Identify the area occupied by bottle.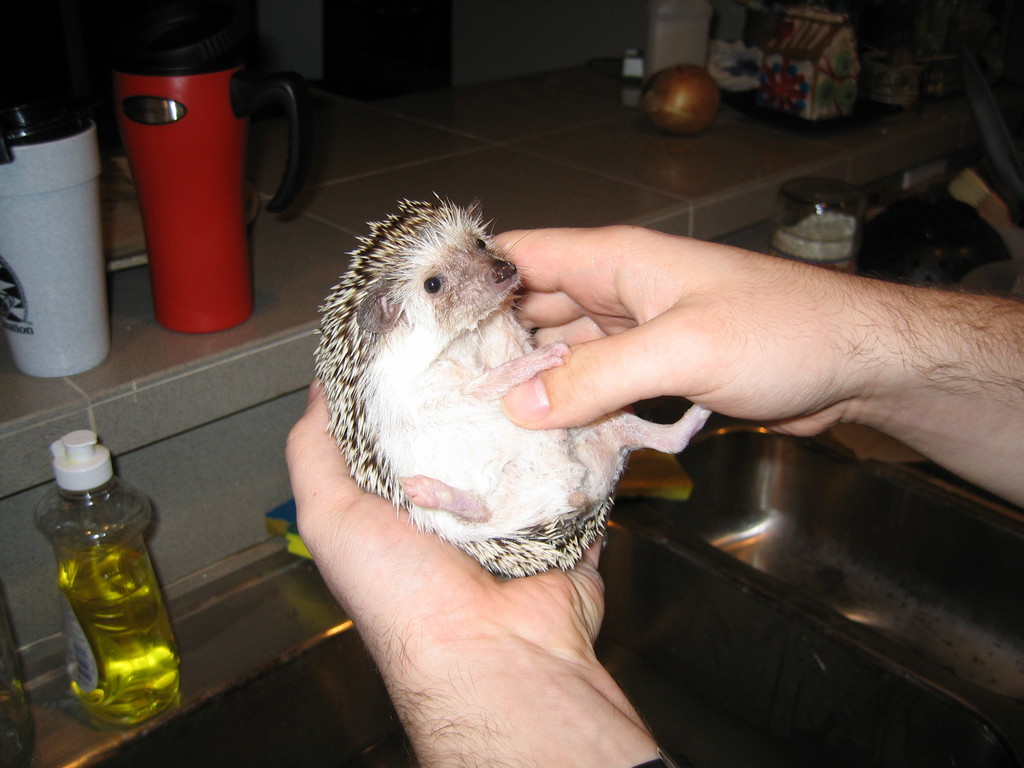
Area: l=42, t=416, r=177, b=738.
